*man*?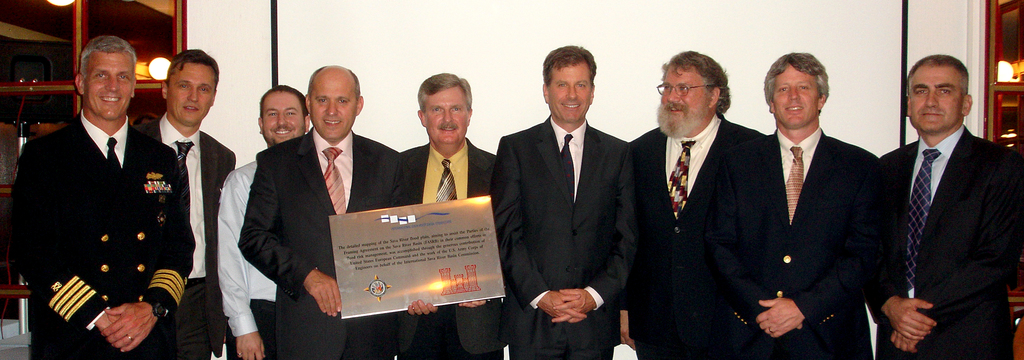
630/51/769/359
